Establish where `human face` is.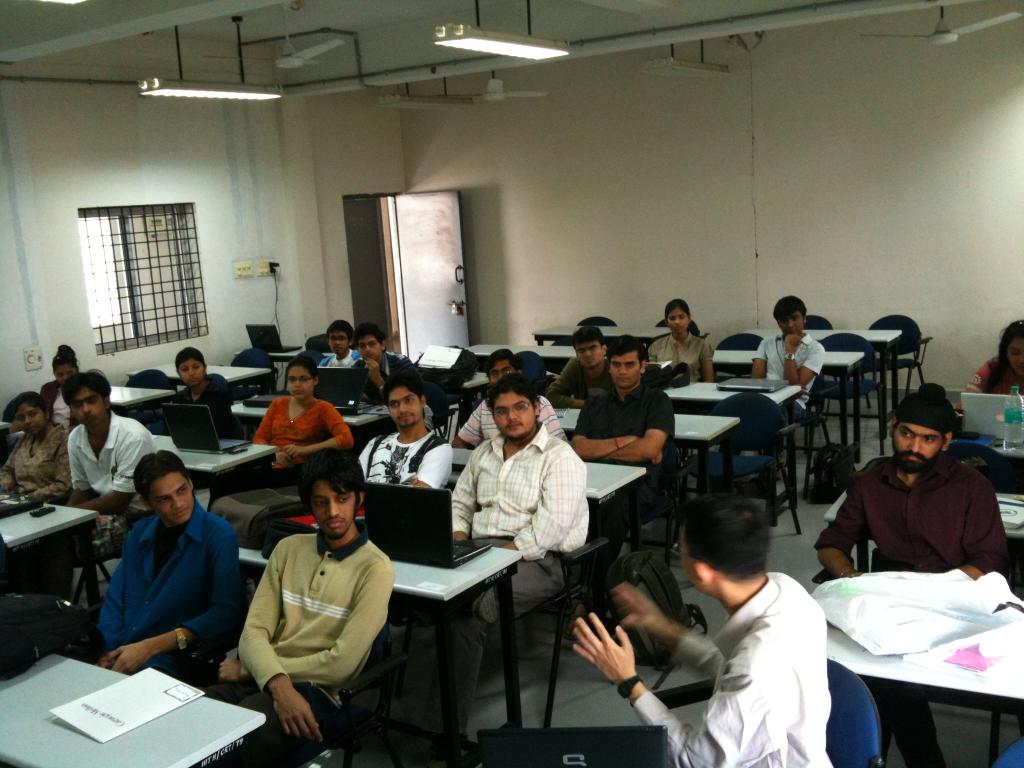
Established at {"x1": 150, "y1": 470, "x2": 187, "y2": 520}.
